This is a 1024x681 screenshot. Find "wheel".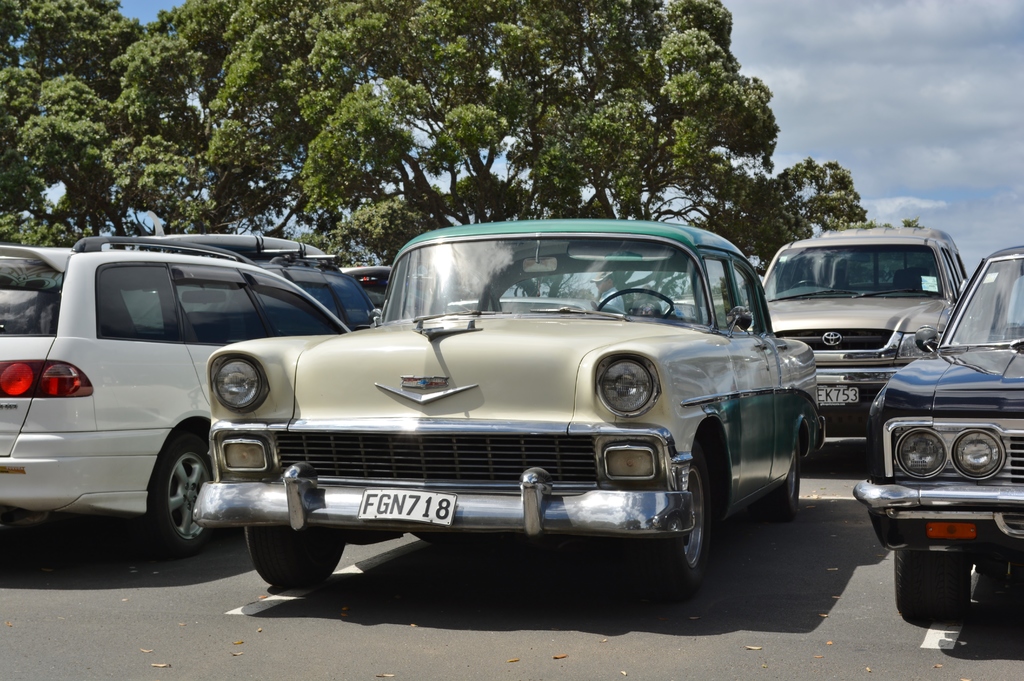
Bounding box: {"x1": 761, "y1": 445, "x2": 800, "y2": 518}.
